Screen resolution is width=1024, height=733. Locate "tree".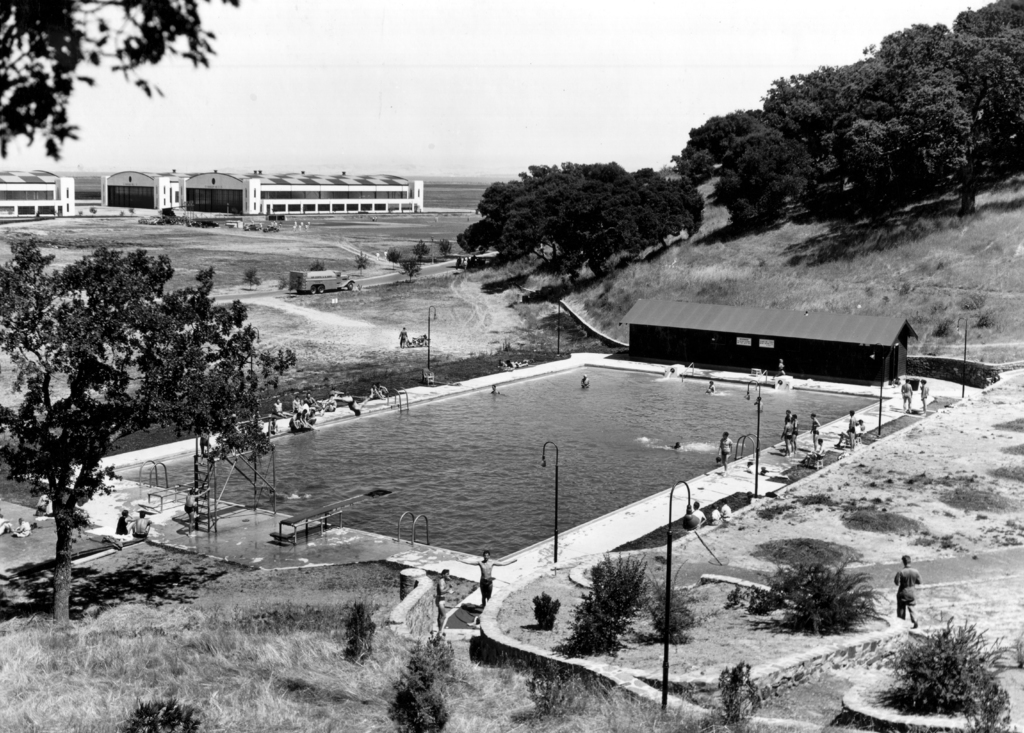
locate(0, 0, 241, 166).
